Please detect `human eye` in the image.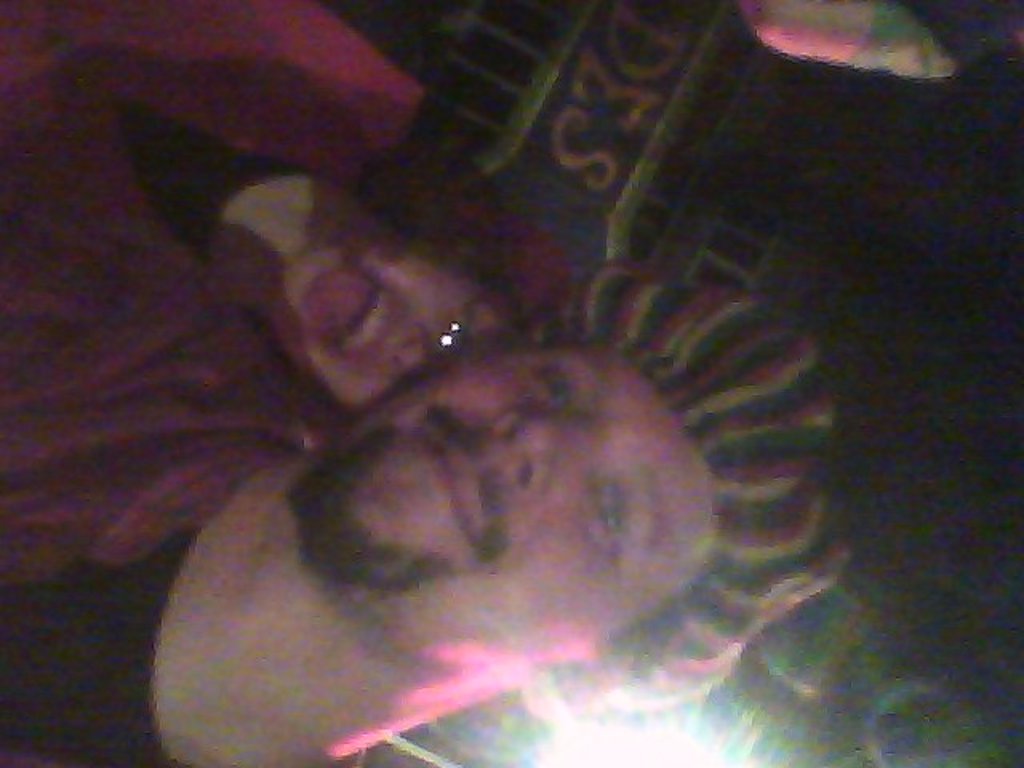
(544, 368, 576, 416).
